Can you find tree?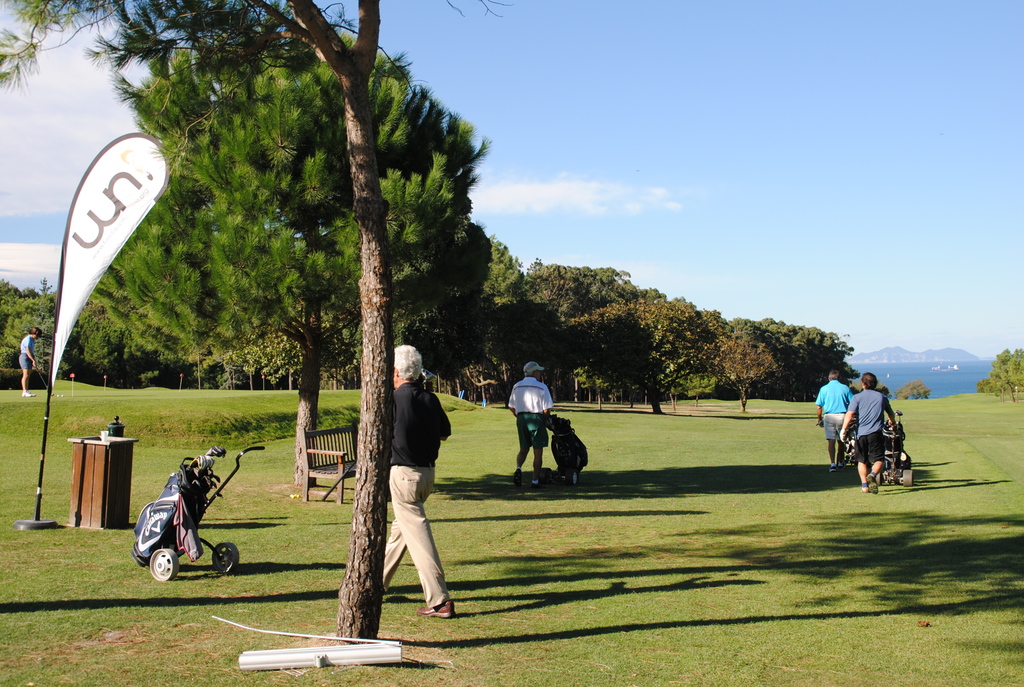
Yes, bounding box: [567,294,728,422].
